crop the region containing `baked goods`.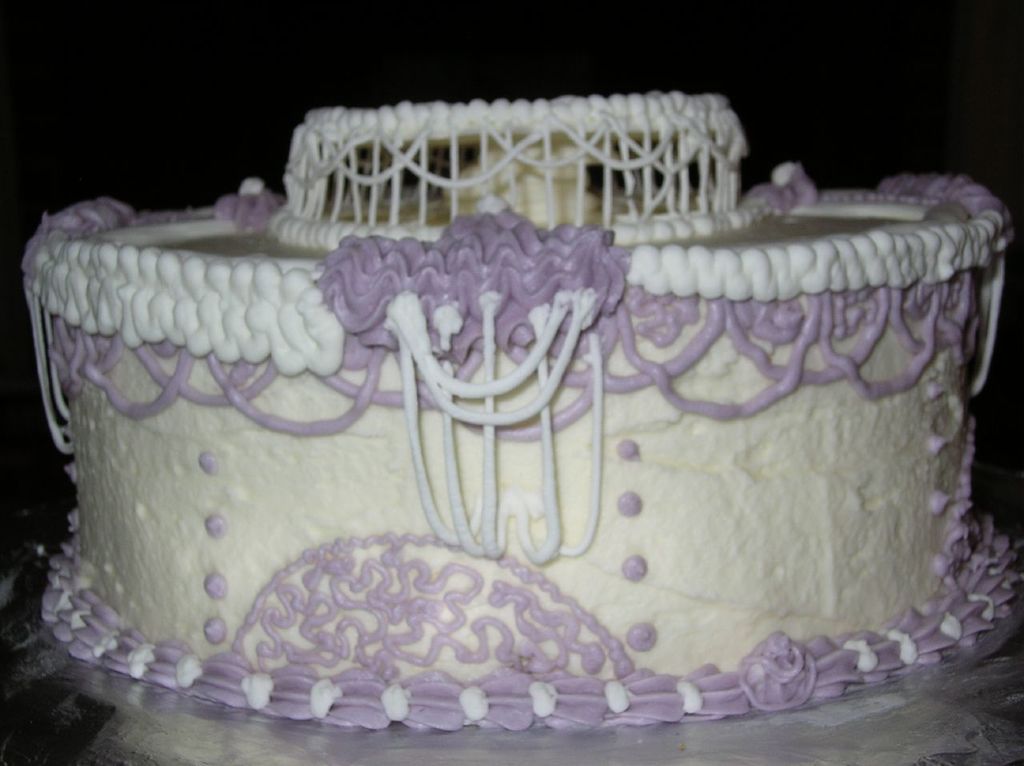
Crop region: 0 147 1023 725.
